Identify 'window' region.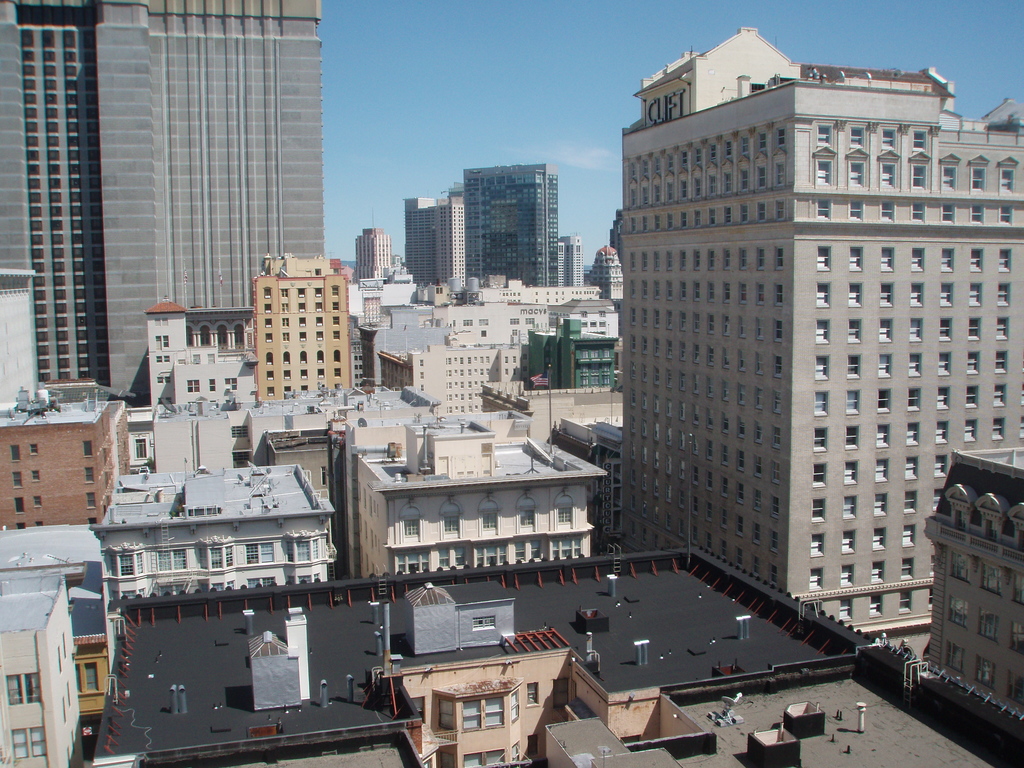
Region: (x1=135, y1=440, x2=146, y2=458).
